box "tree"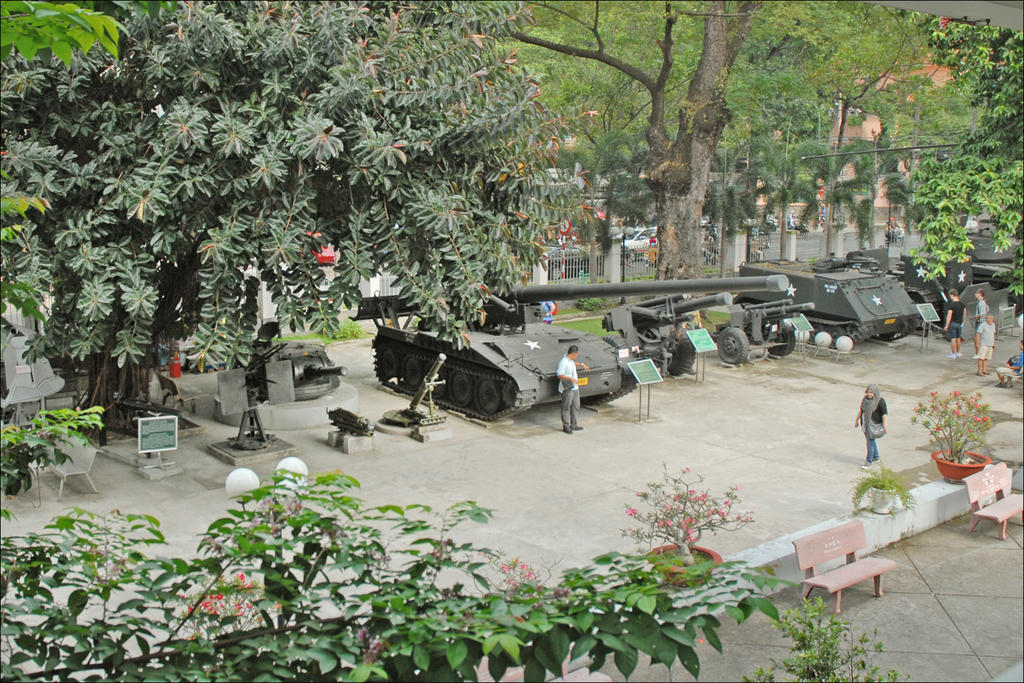
detection(745, 594, 908, 682)
